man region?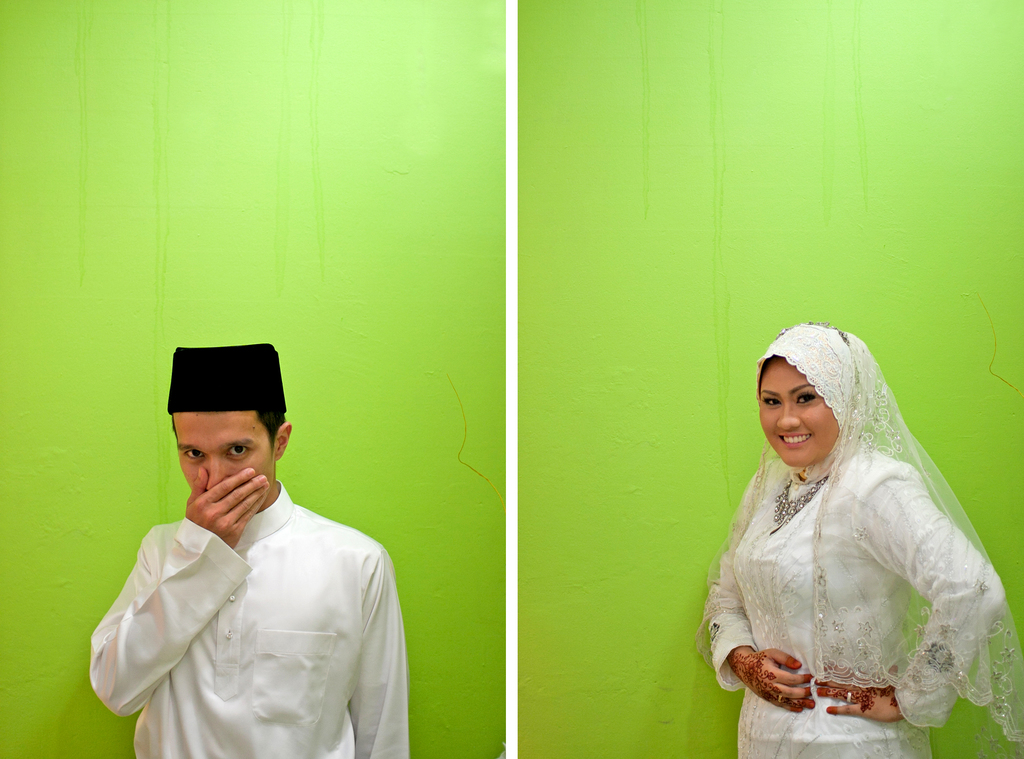
x1=93, y1=336, x2=410, y2=758
